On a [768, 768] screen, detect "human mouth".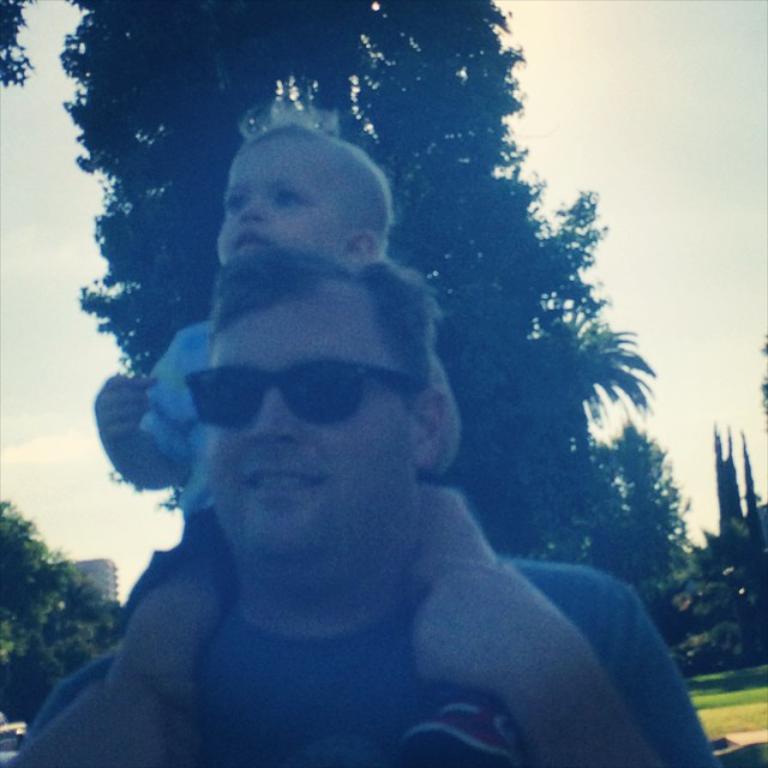
{"x1": 241, "y1": 472, "x2": 316, "y2": 496}.
